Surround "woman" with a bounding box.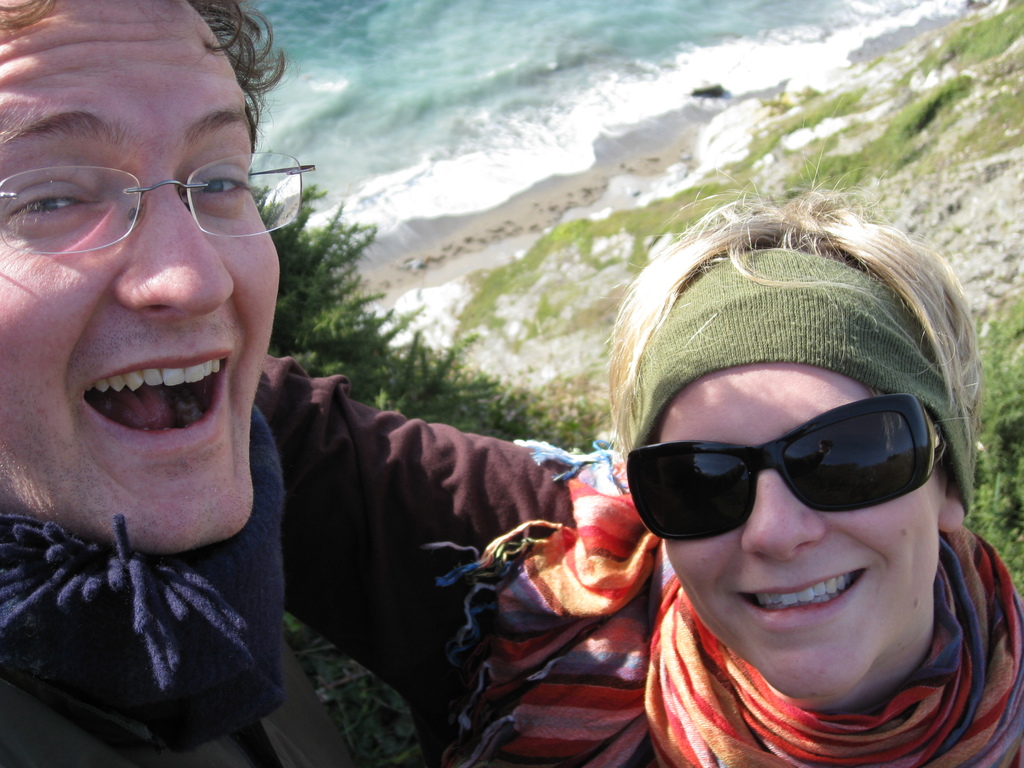
(439, 166, 1023, 767).
